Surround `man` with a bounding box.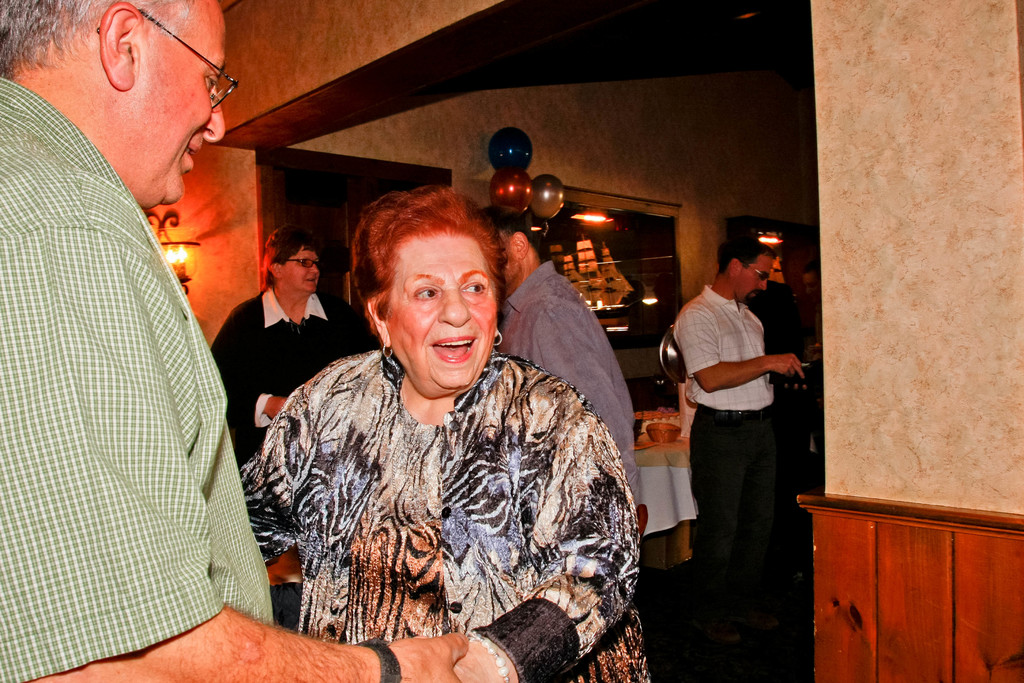
bbox=[0, 0, 467, 682].
